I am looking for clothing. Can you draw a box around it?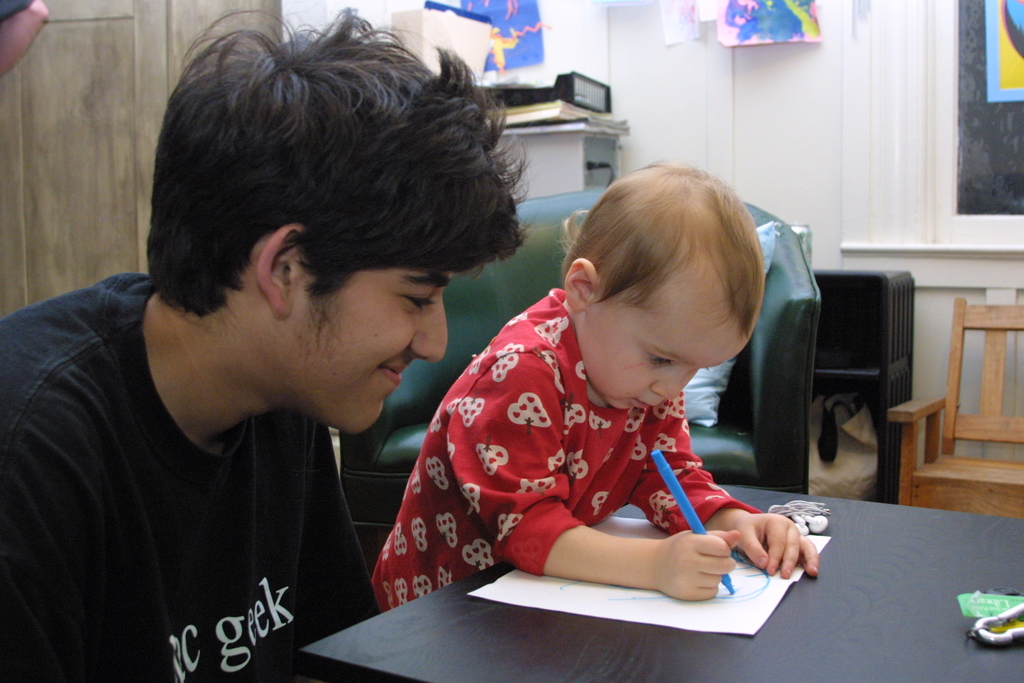
Sure, the bounding box is region(357, 281, 772, 600).
